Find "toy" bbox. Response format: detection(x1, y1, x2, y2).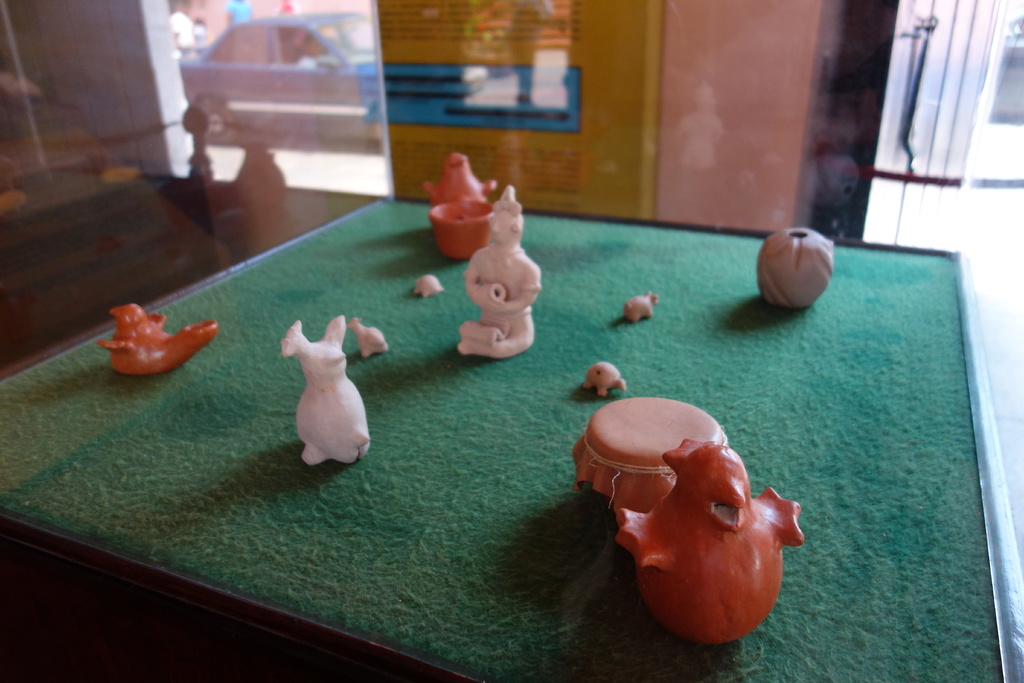
detection(429, 201, 495, 258).
